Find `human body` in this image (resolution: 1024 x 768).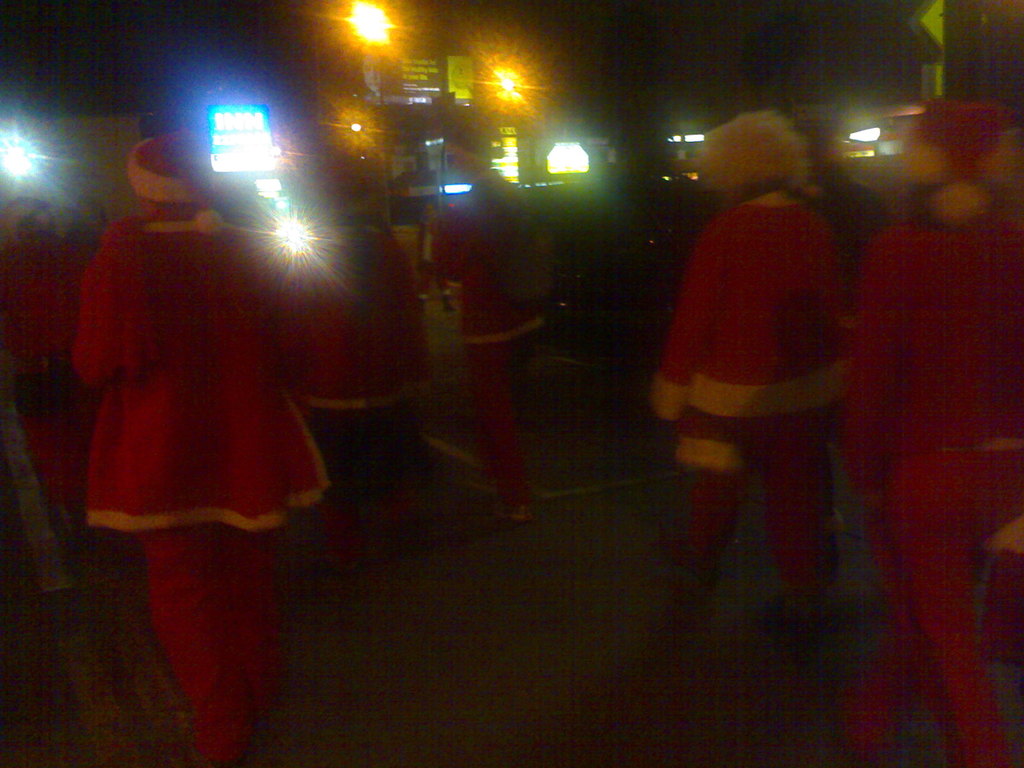
<bbox>849, 210, 1023, 767</bbox>.
